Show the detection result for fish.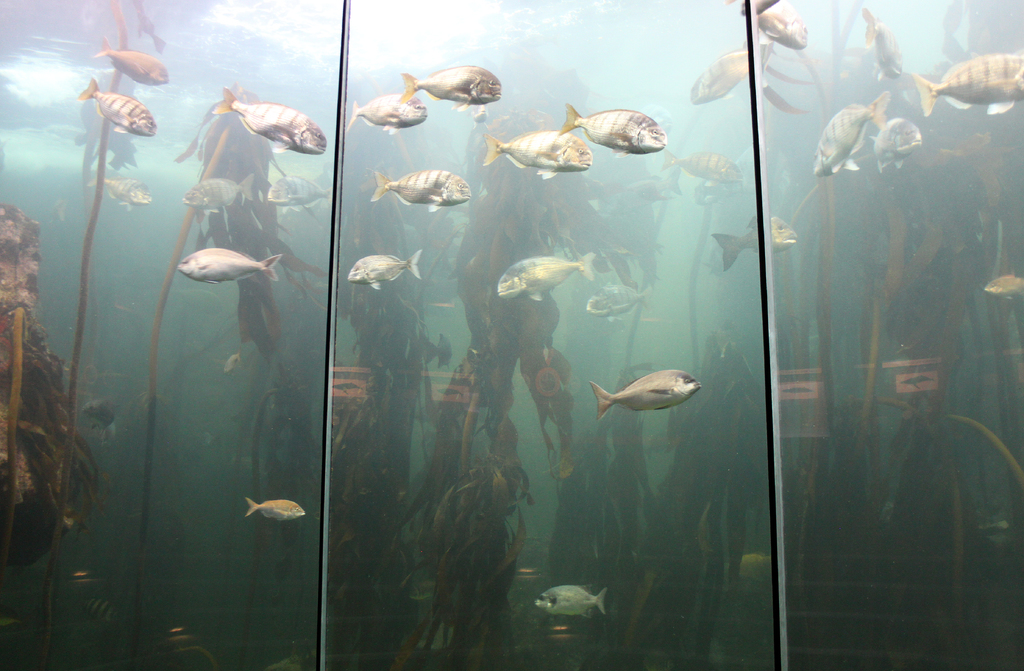
{"left": 472, "top": 106, "right": 489, "bottom": 125}.
